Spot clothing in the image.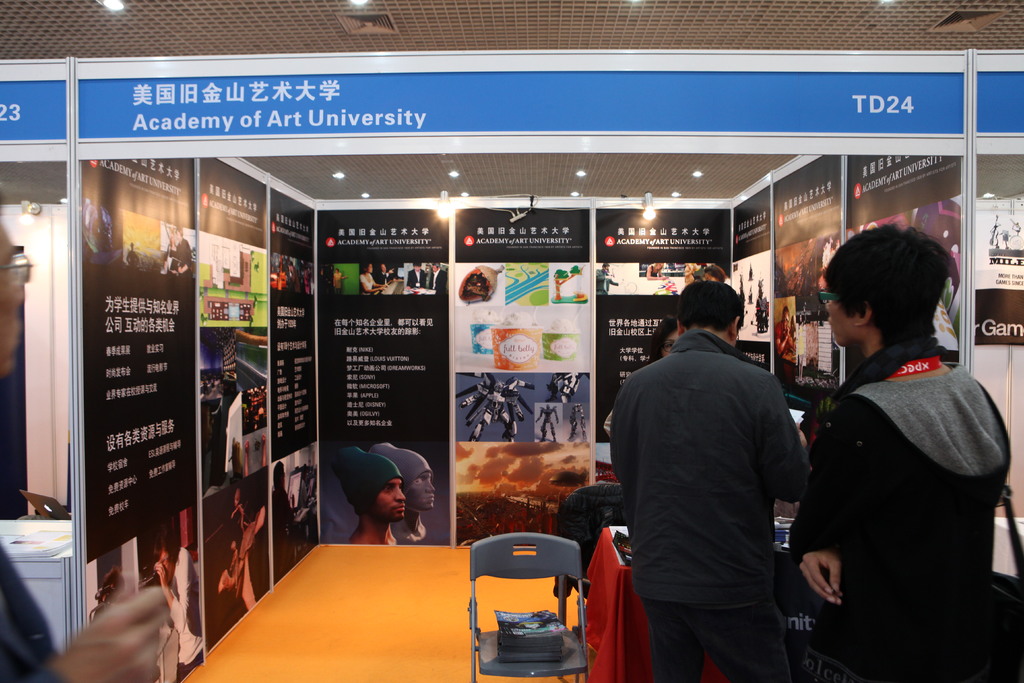
clothing found at Rect(607, 327, 804, 608).
